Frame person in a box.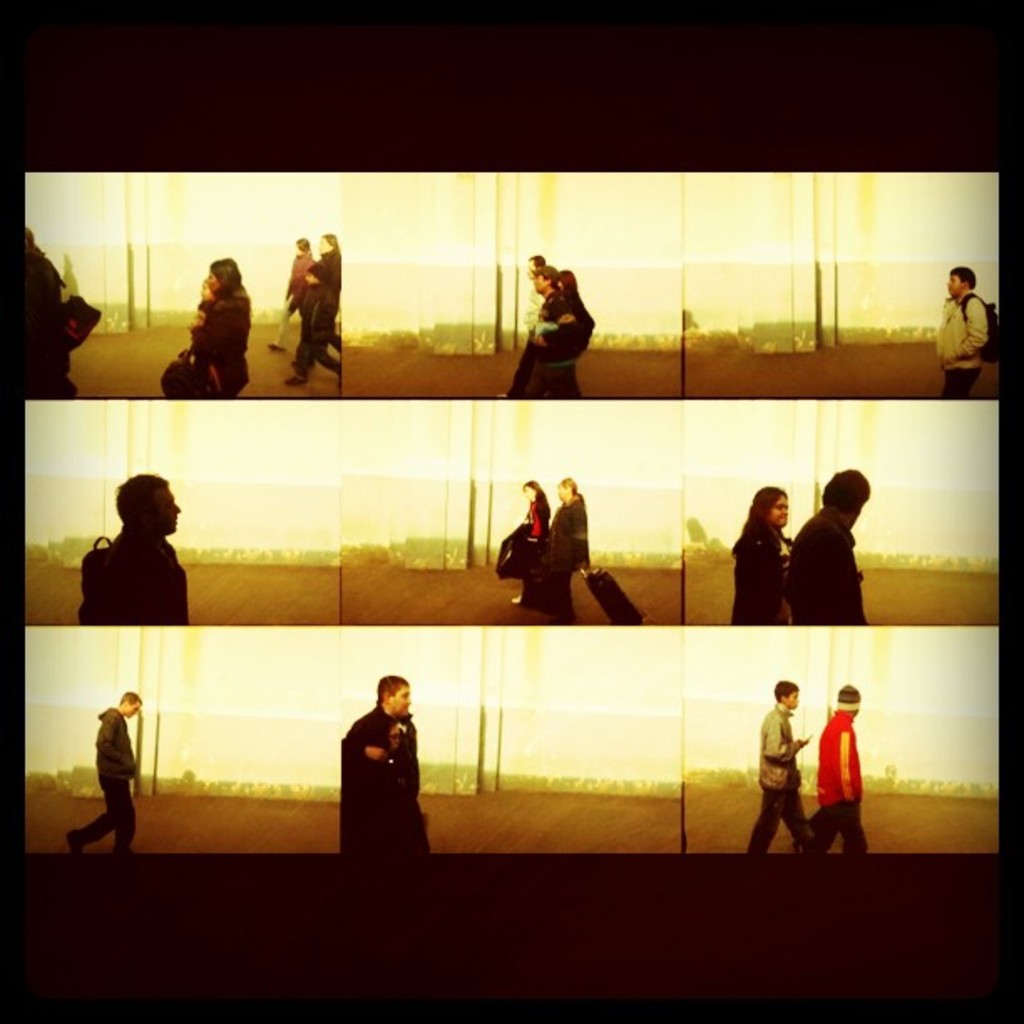
box(67, 467, 202, 624).
